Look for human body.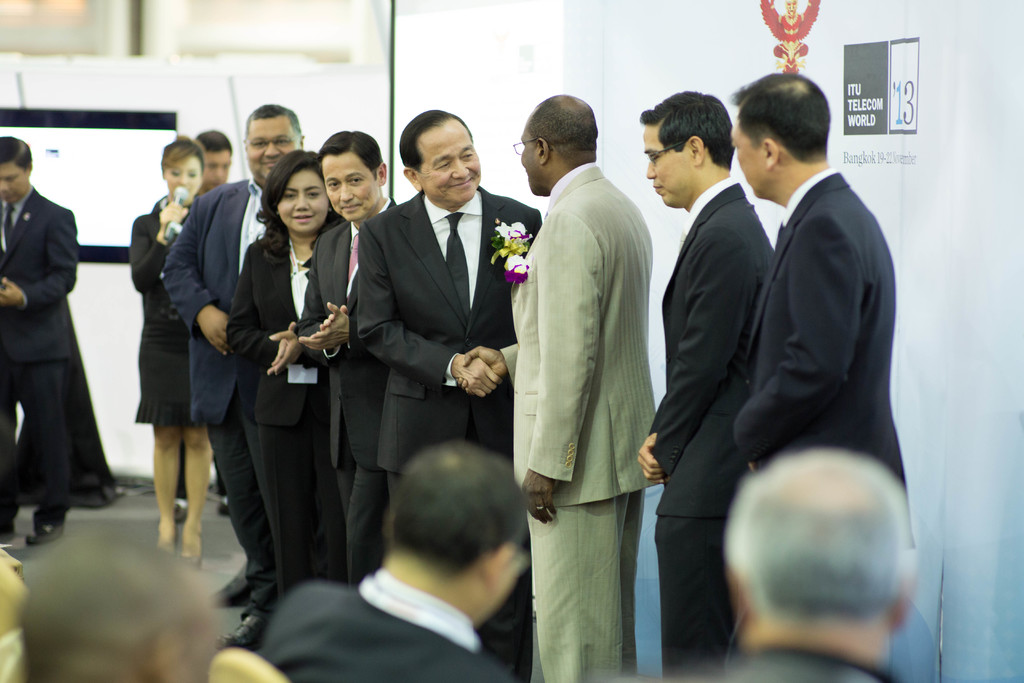
Found: <region>737, 161, 910, 502</region>.
